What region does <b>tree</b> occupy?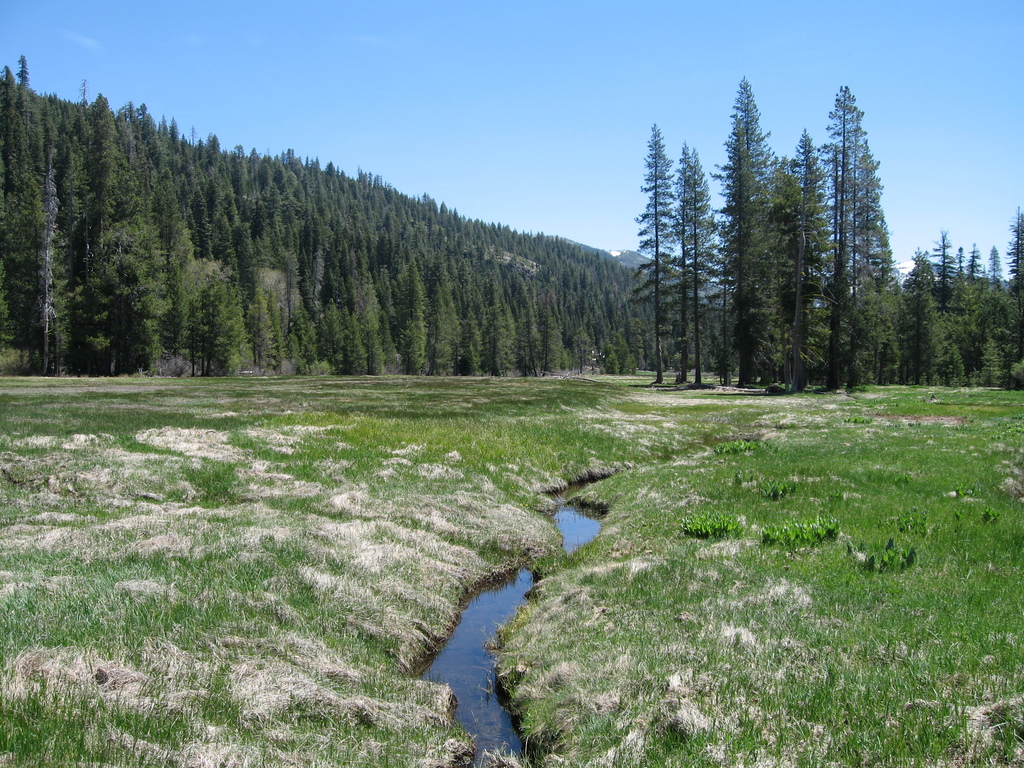
select_region(710, 75, 786, 376).
